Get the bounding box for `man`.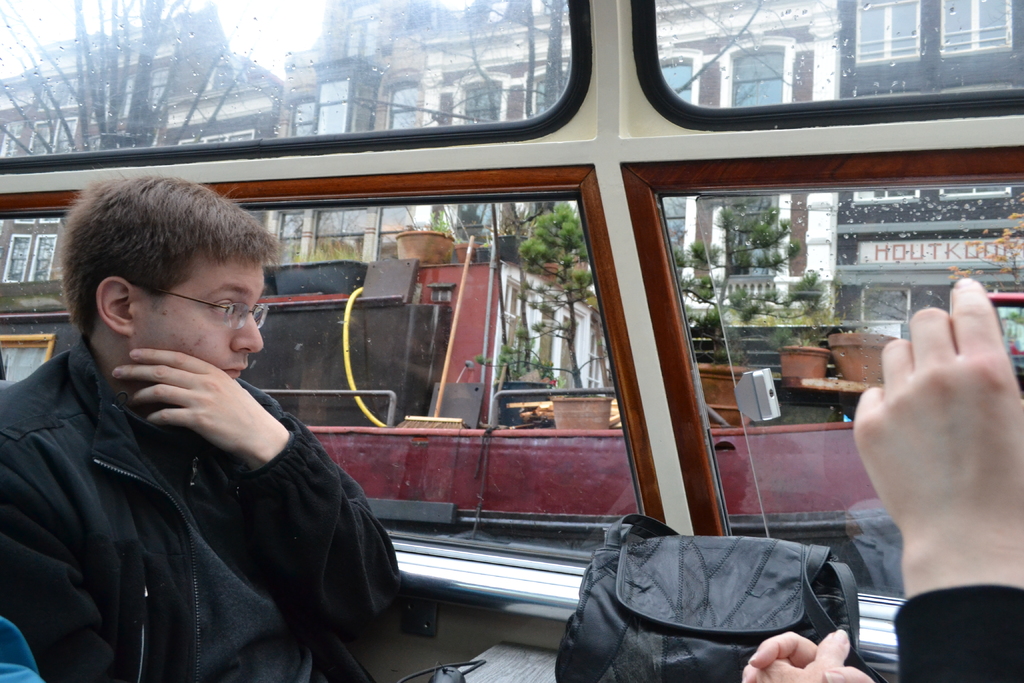
<region>4, 174, 465, 682</region>.
